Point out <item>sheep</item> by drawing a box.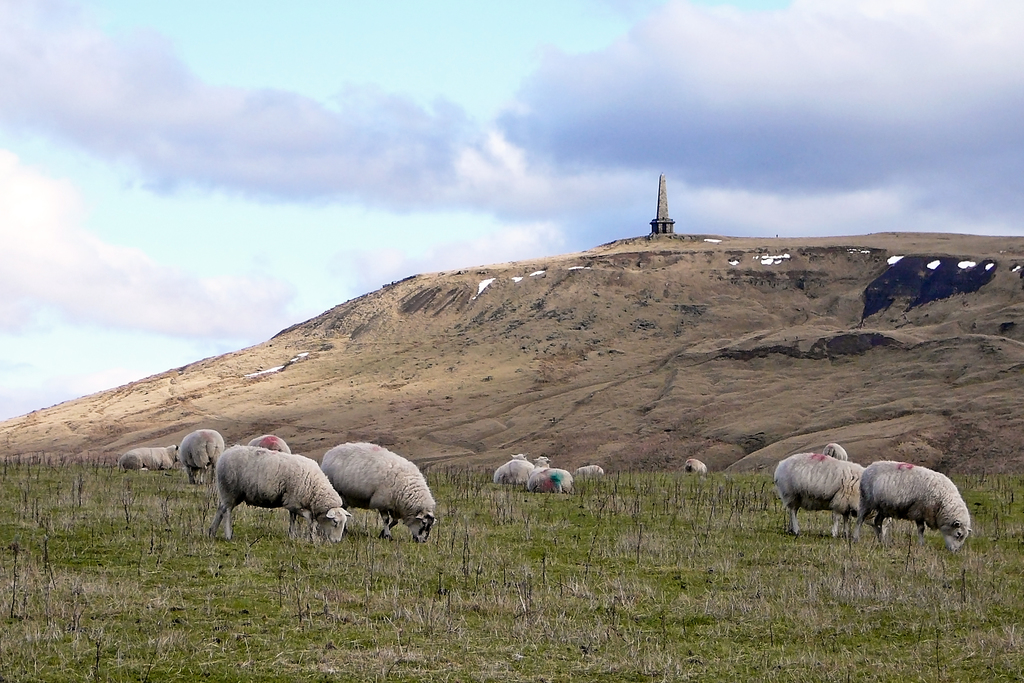
bbox=(319, 443, 433, 546).
